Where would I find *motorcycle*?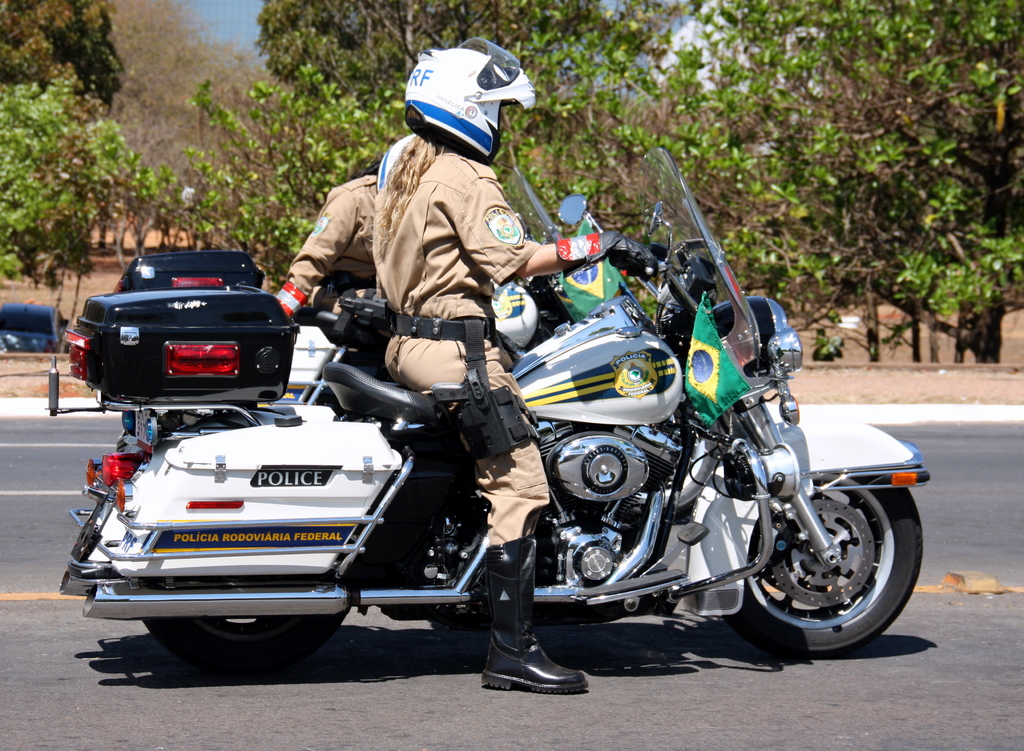
At select_region(107, 182, 676, 402).
